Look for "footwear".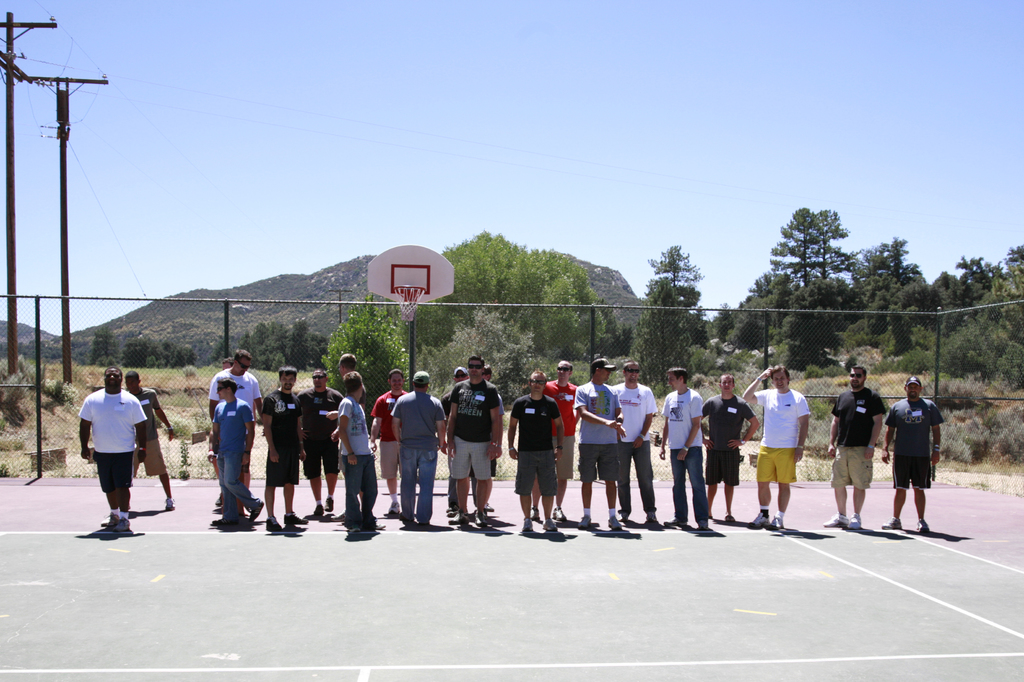
Found: 553 507 568 523.
